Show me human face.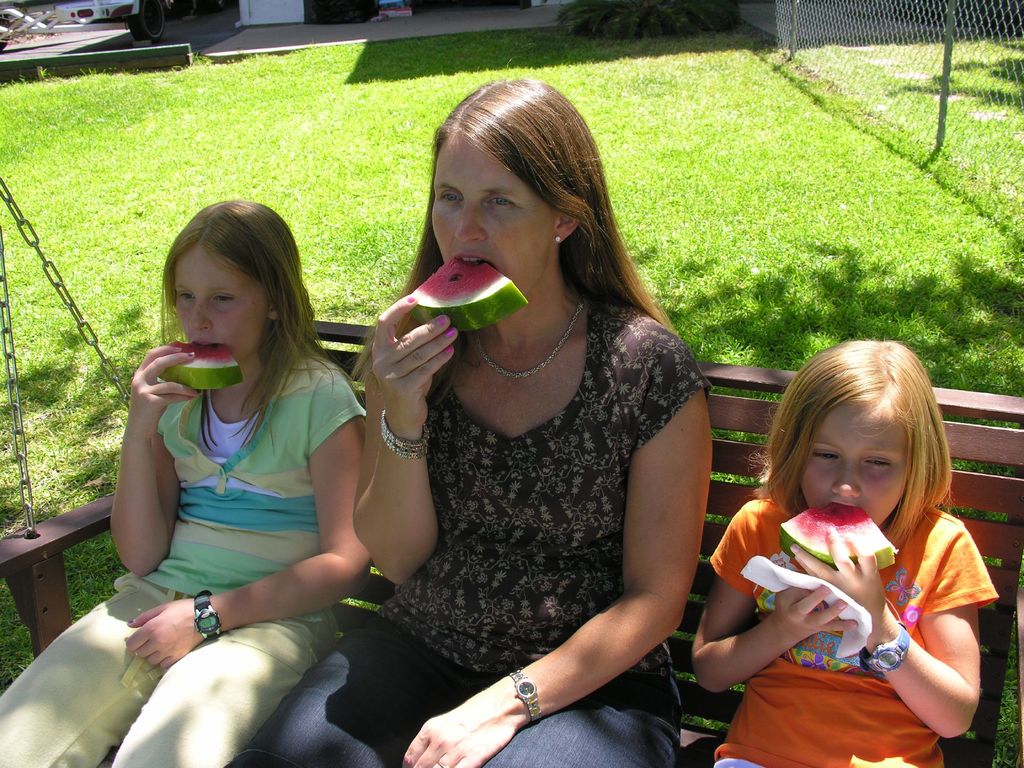
human face is here: bbox(428, 140, 548, 294).
